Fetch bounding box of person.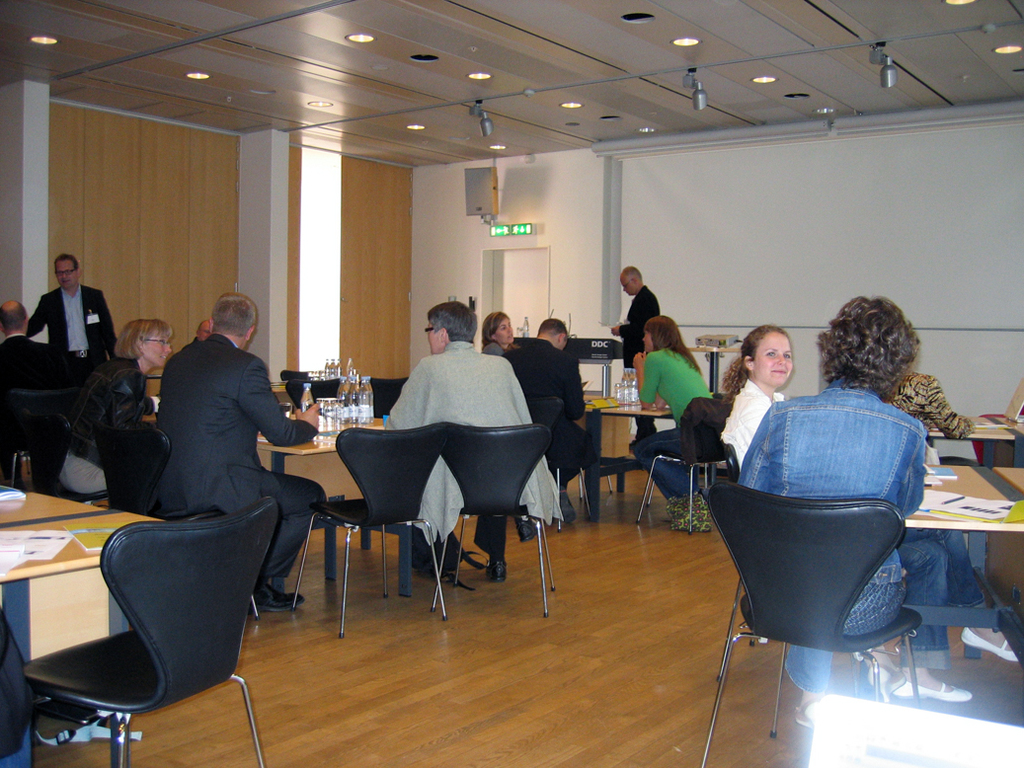
Bbox: detection(28, 252, 115, 374).
